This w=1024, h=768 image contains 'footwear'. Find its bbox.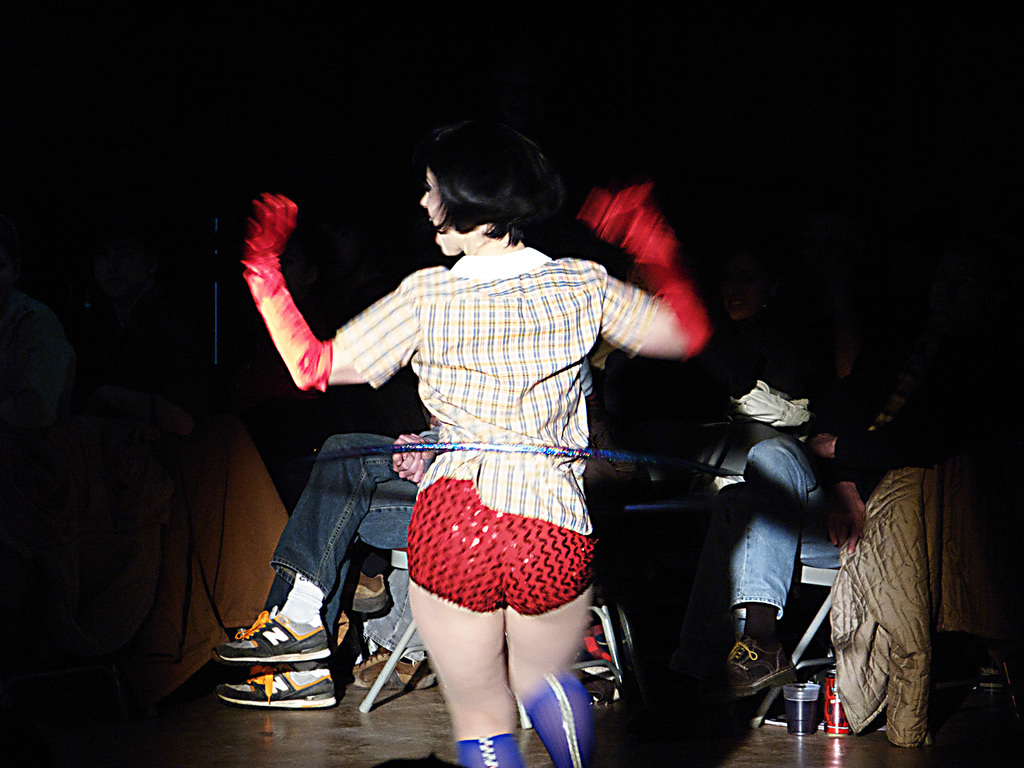
(722,634,797,695).
